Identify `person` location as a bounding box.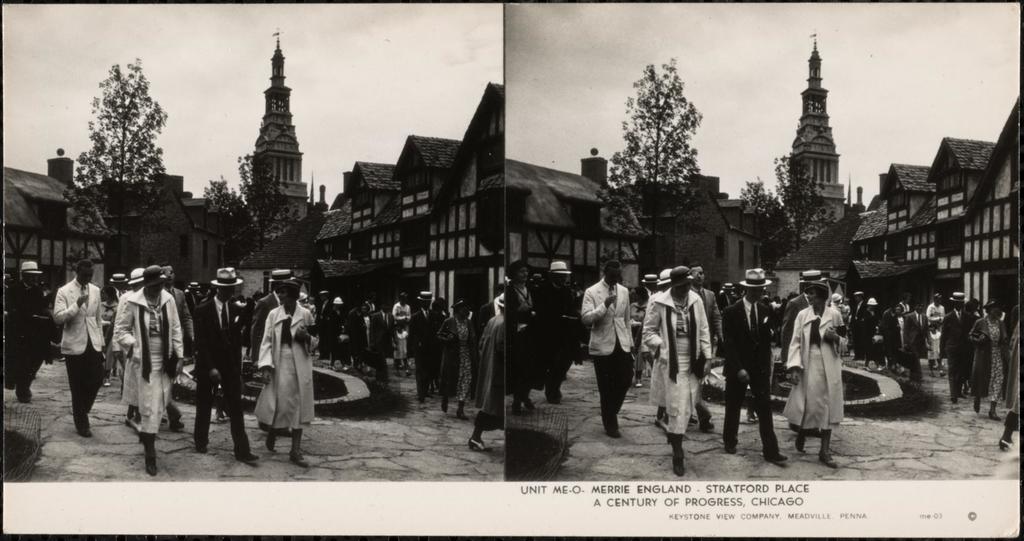
x1=717, y1=267, x2=796, y2=456.
